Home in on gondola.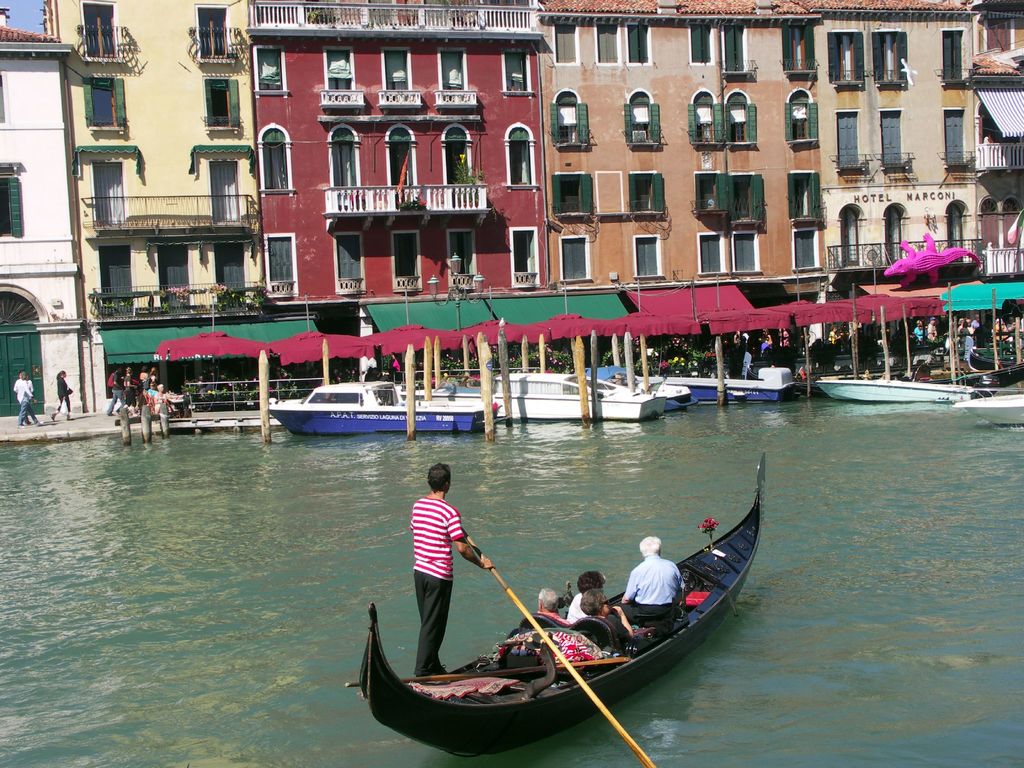
Homed in at {"left": 739, "top": 350, "right": 1023, "bottom": 400}.
